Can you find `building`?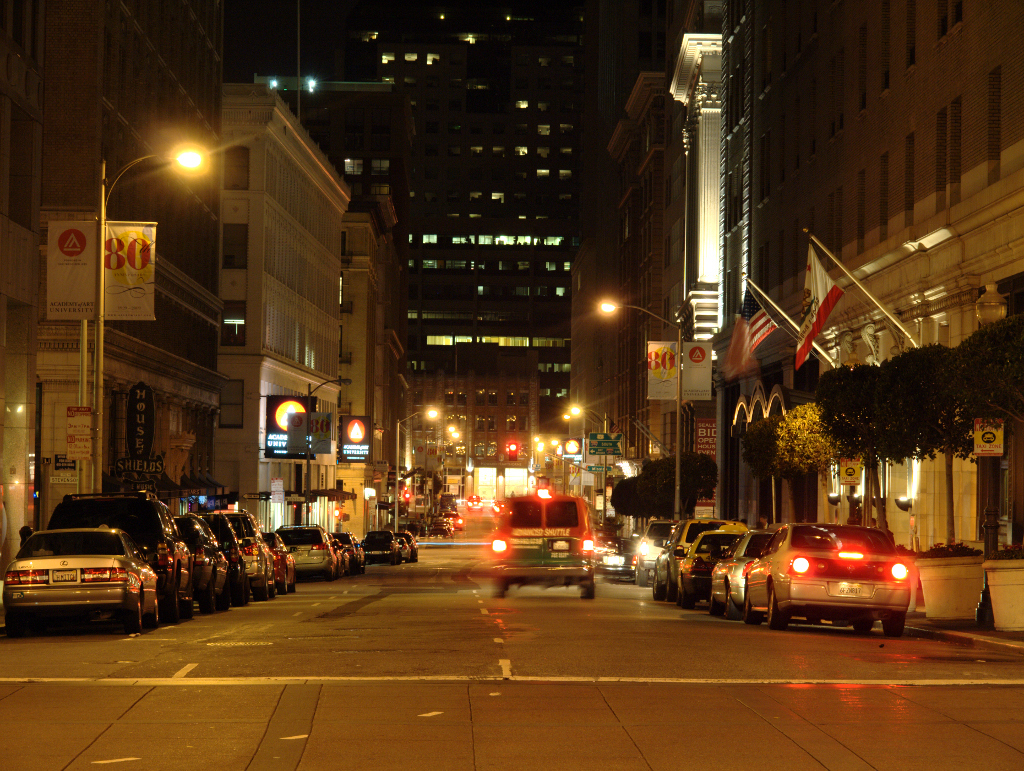
Yes, bounding box: BBox(0, 0, 412, 582).
